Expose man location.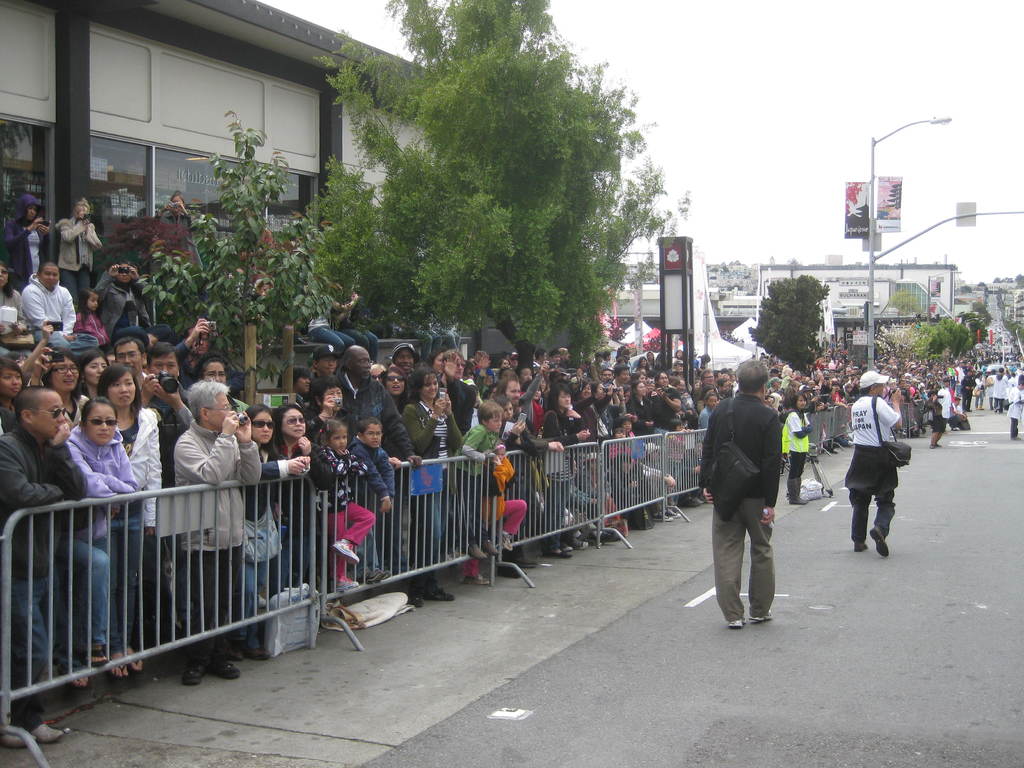
Exposed at (843,371,906,555).
